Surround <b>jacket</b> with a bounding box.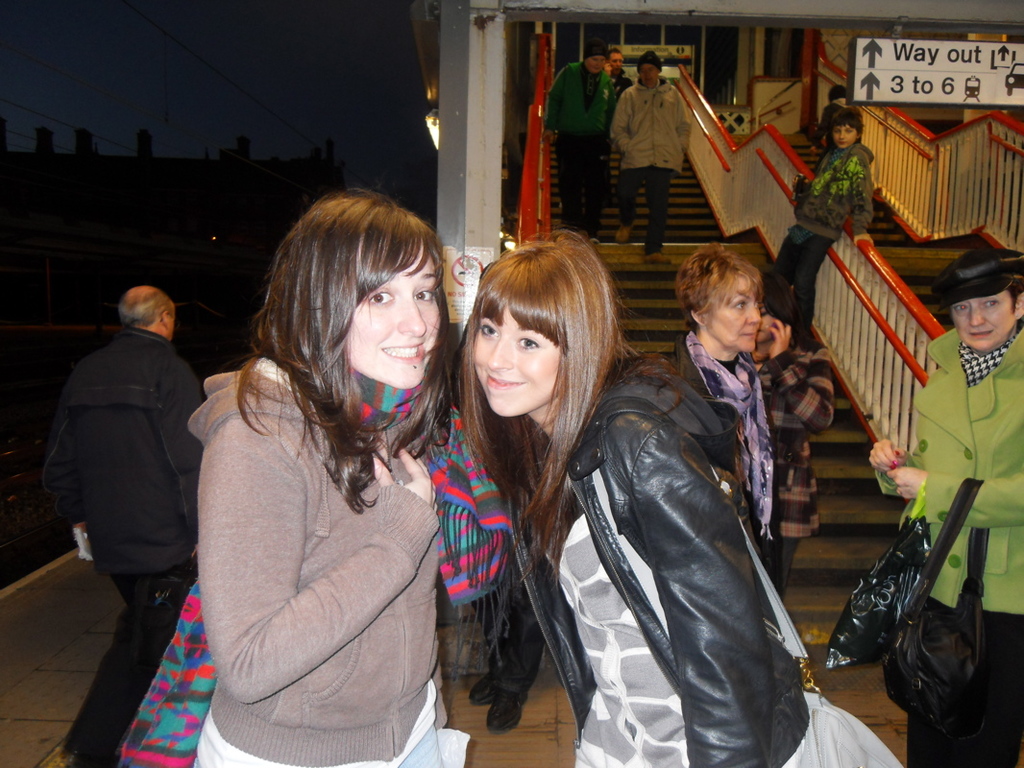
{"left": 870, "top": 328, "right": 1023, "bottom": 624}.
